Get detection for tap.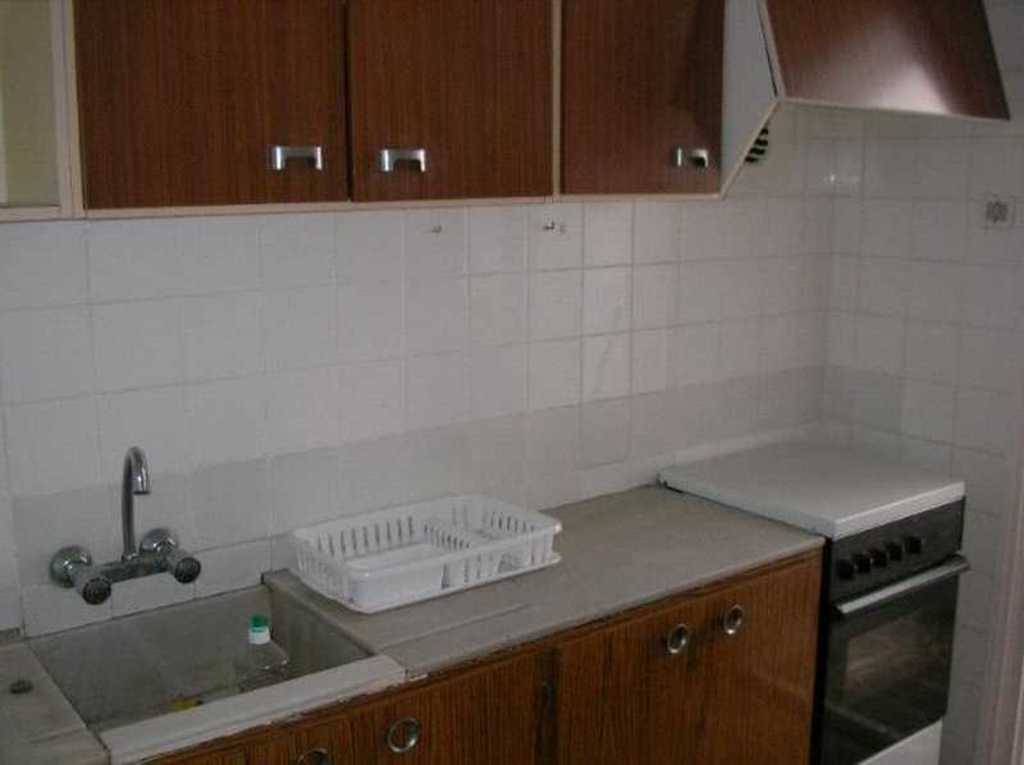
Detection: [left=125, top=449, right=157, bottom=560].
